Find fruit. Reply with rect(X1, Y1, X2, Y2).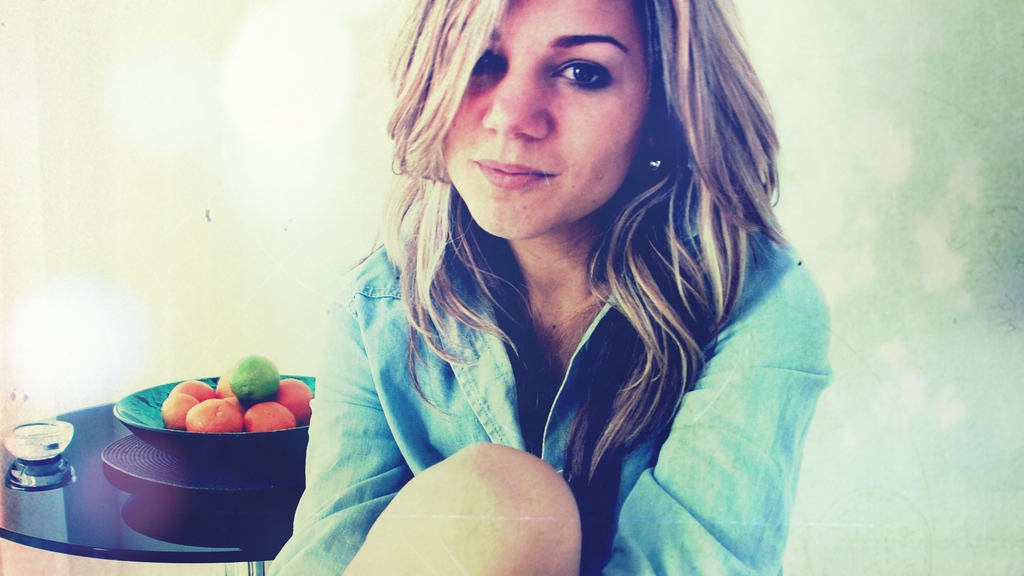
rect(159, 391, 197, 431).
